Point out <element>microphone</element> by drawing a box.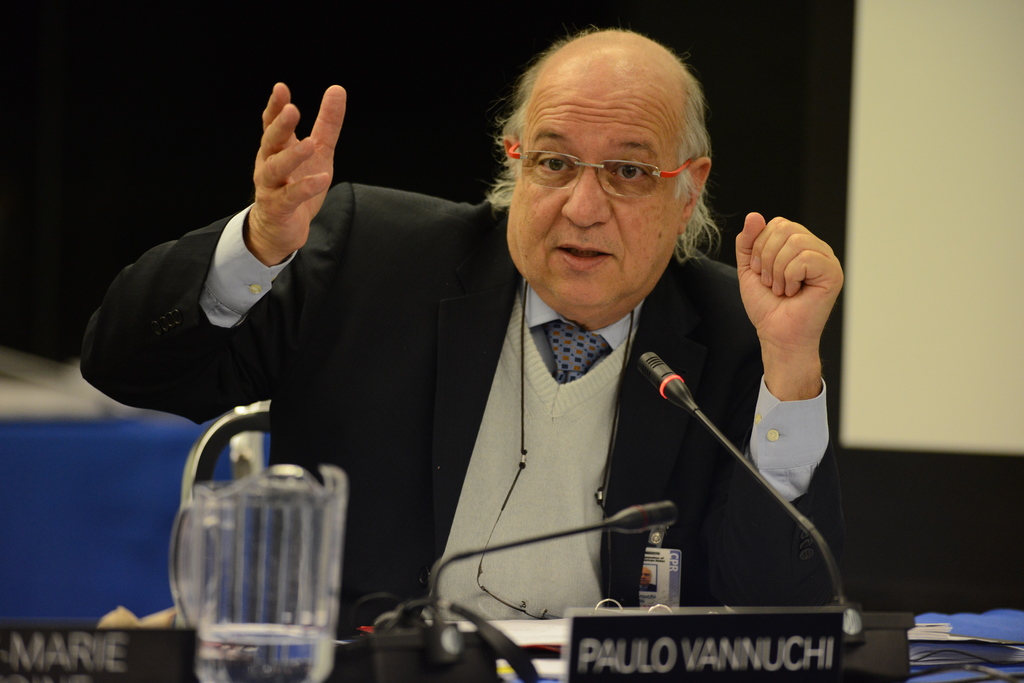
{"x1": 635, "y1": 347, "x2": 700, "y2": 420}.
